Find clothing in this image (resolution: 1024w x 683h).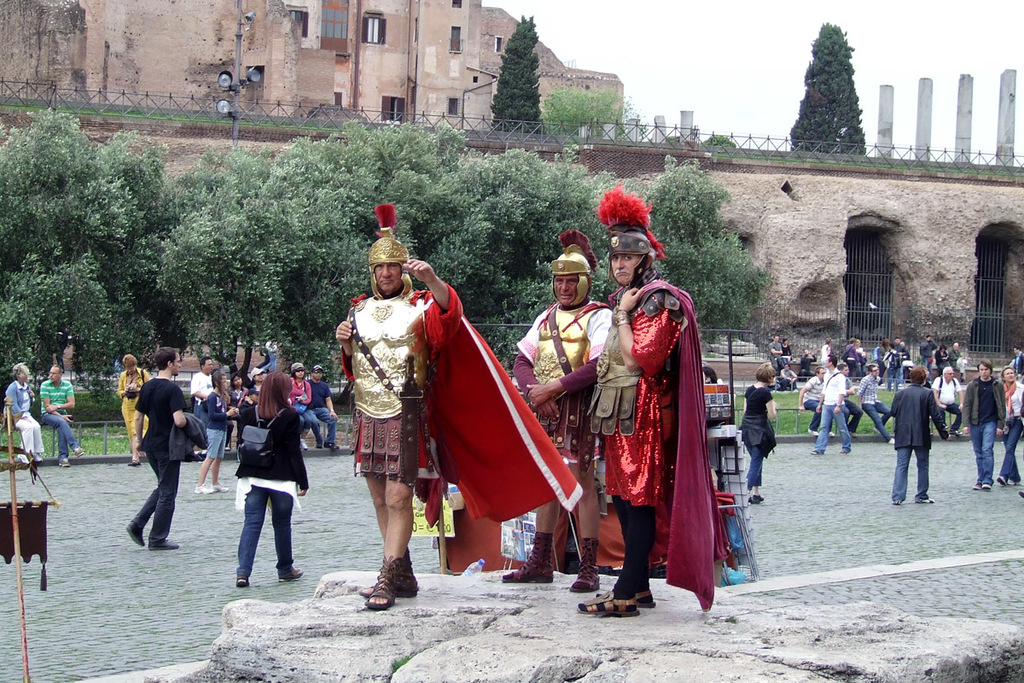
239 405 309 575.
